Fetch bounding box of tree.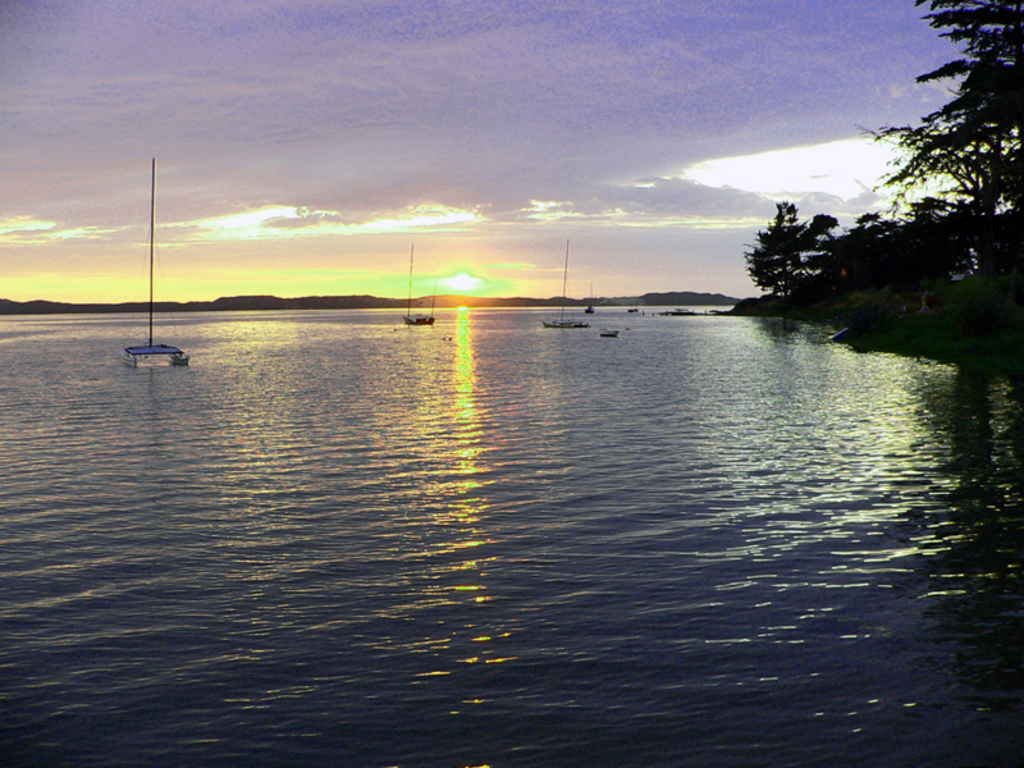
Bbox: box(900, 192, 992, 315).
